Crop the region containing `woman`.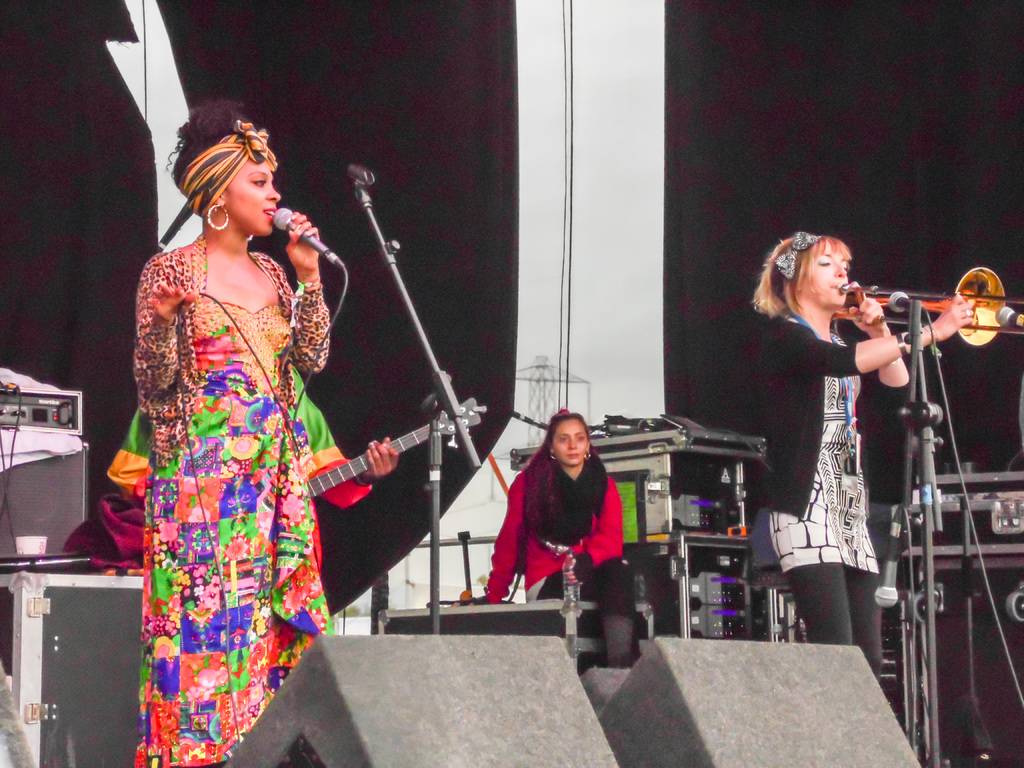
Crop region: l=747, t=230, r=976, b=678.
